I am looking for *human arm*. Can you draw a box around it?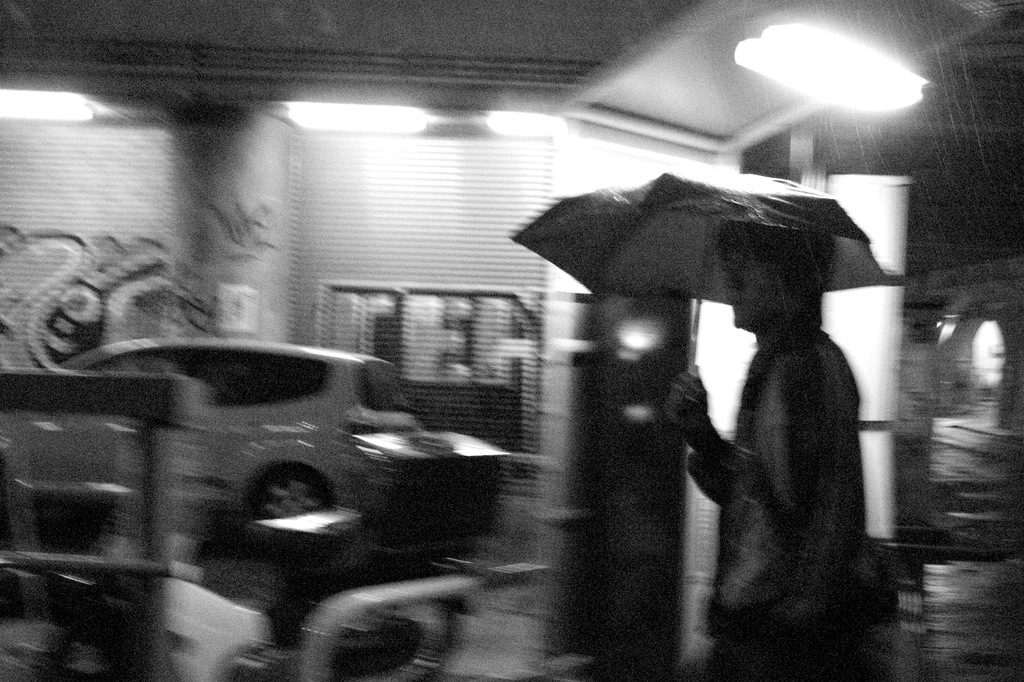
Sure, the bounding box is 663,374,735,489.
